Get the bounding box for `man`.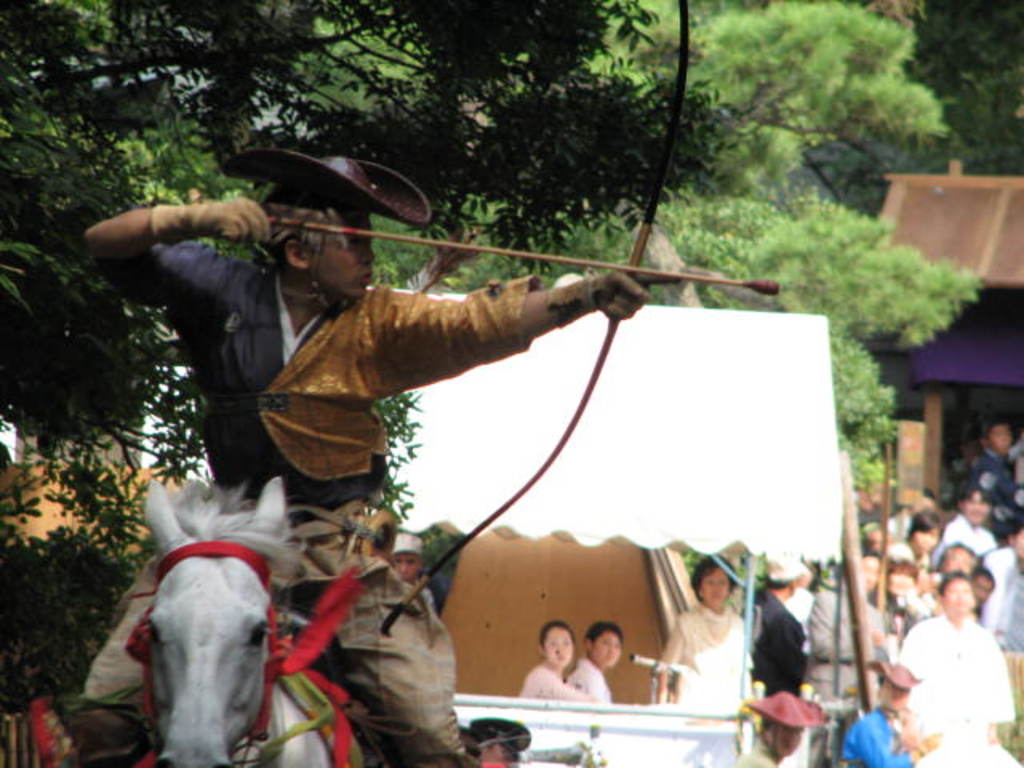
l=898, t=557, r=1016, b=760.
